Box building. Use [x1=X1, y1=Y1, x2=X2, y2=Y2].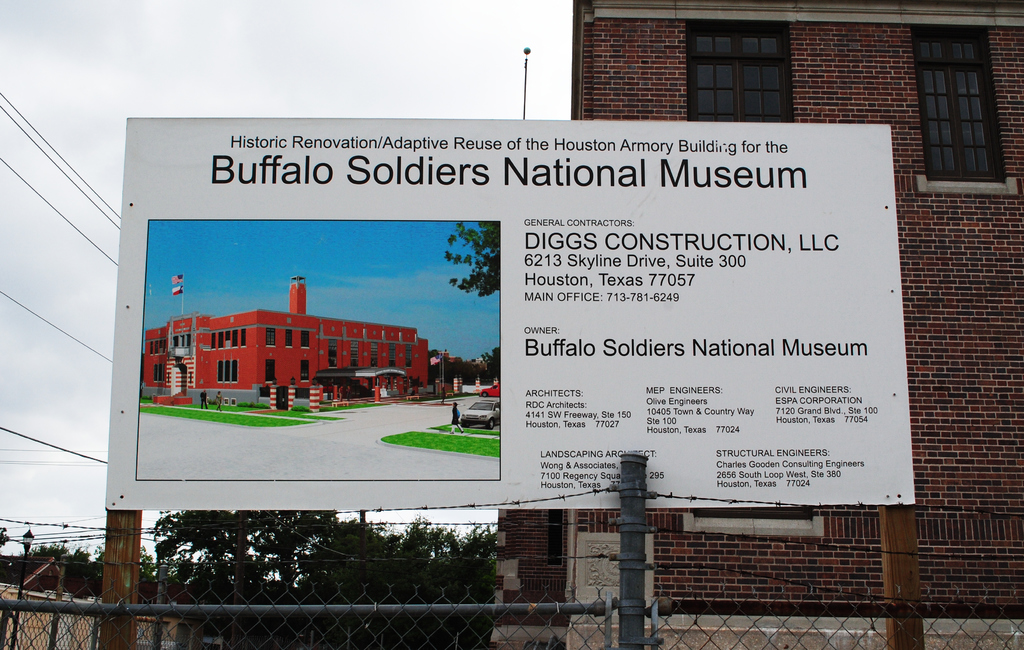
[x1=0, y1=556, x2=192, y2=649].
